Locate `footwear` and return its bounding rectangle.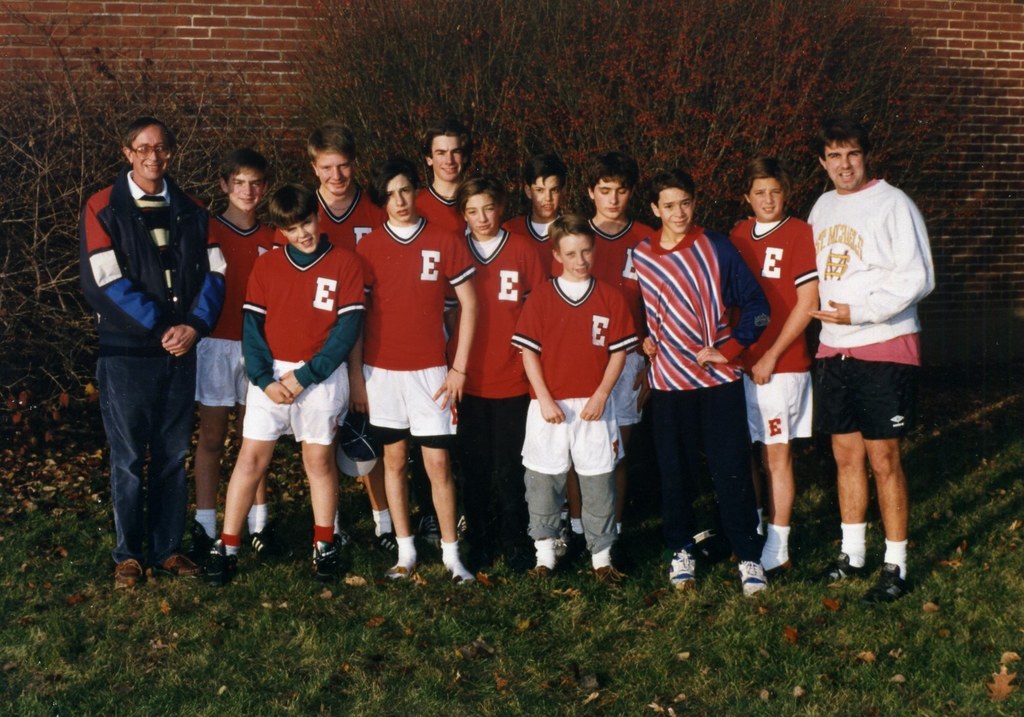
{"left": 589, "top": 561, "right": 630, "bottom": 590}.
